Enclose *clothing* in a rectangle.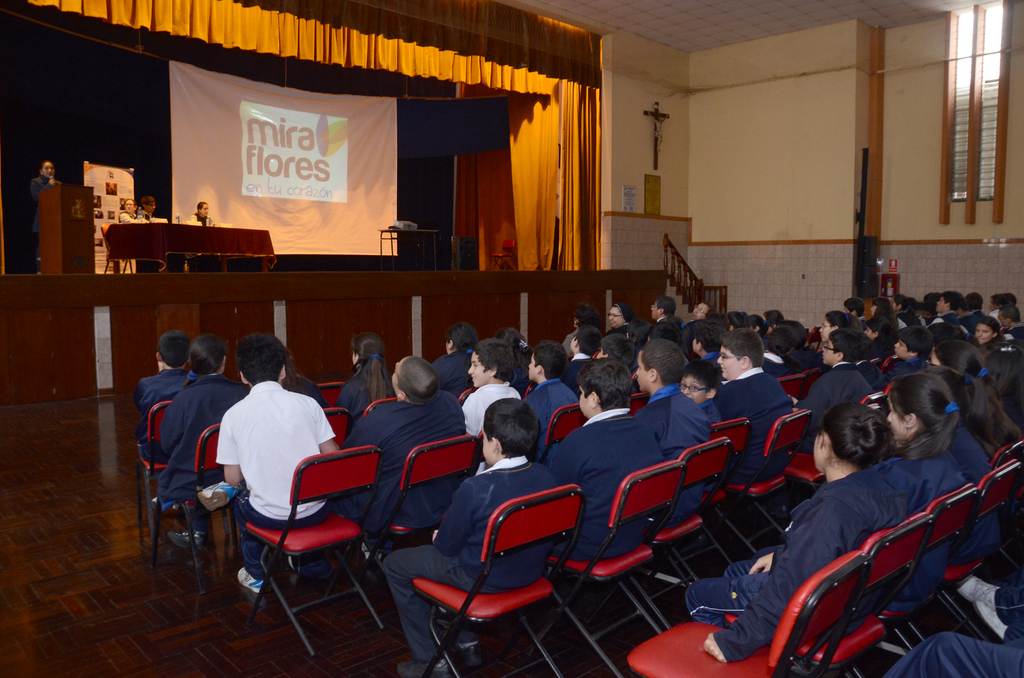
[685,469,909,664].
